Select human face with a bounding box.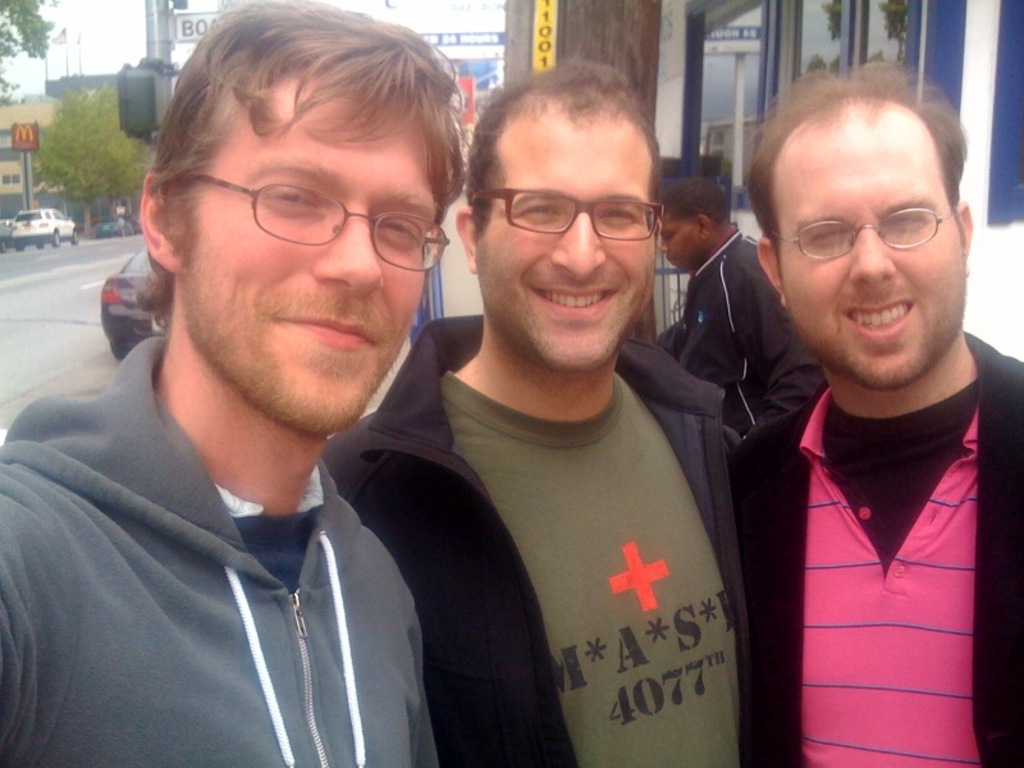
{"left": 659, "top": 211, "right": 700, "bottom": 273}.
